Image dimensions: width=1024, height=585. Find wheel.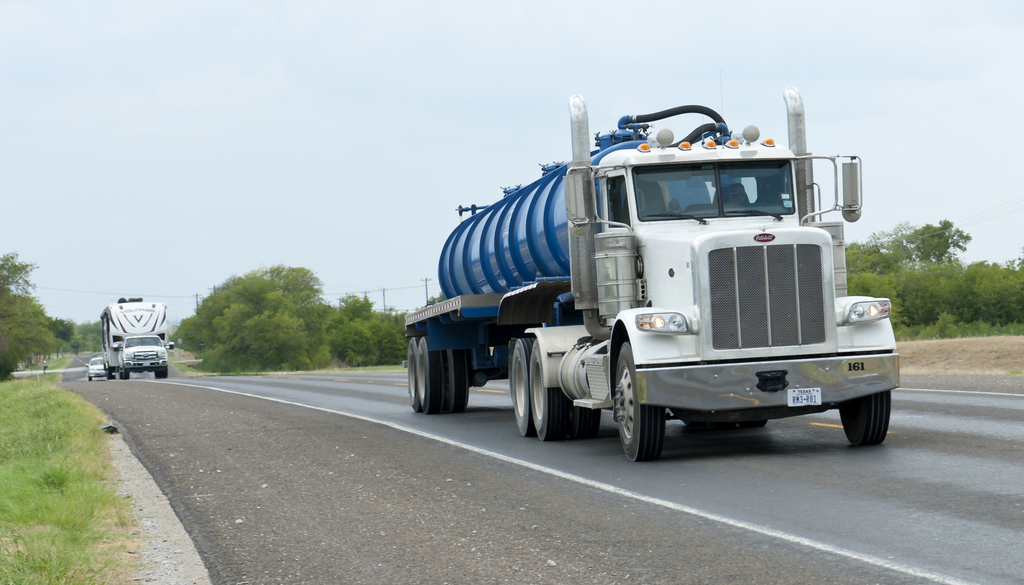
Rect(621, 352, 670, 461).
